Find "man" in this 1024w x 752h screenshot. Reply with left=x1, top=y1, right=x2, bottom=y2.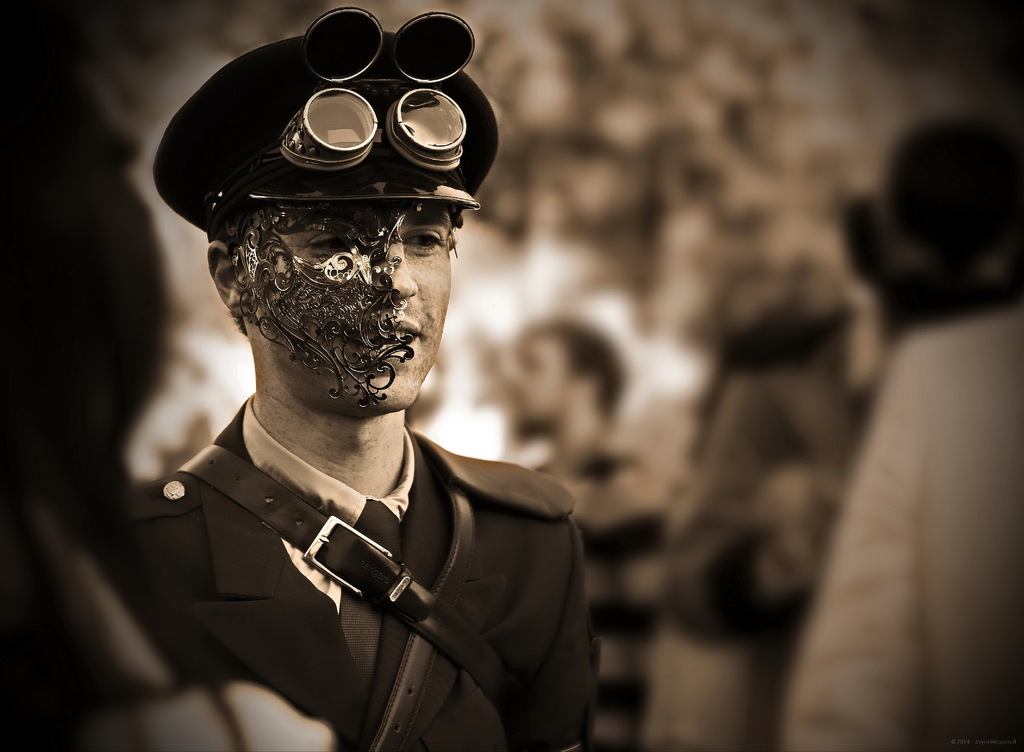
left=145, top=425, right=594, bottom=751.
